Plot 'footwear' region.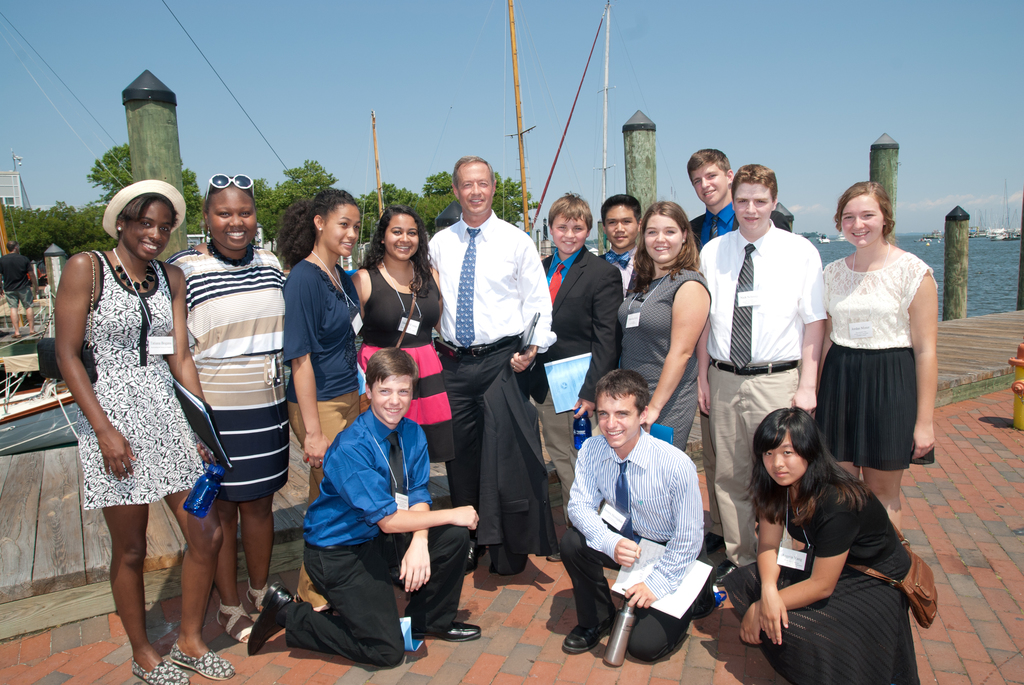
Plotted at 702/533/723/558.
